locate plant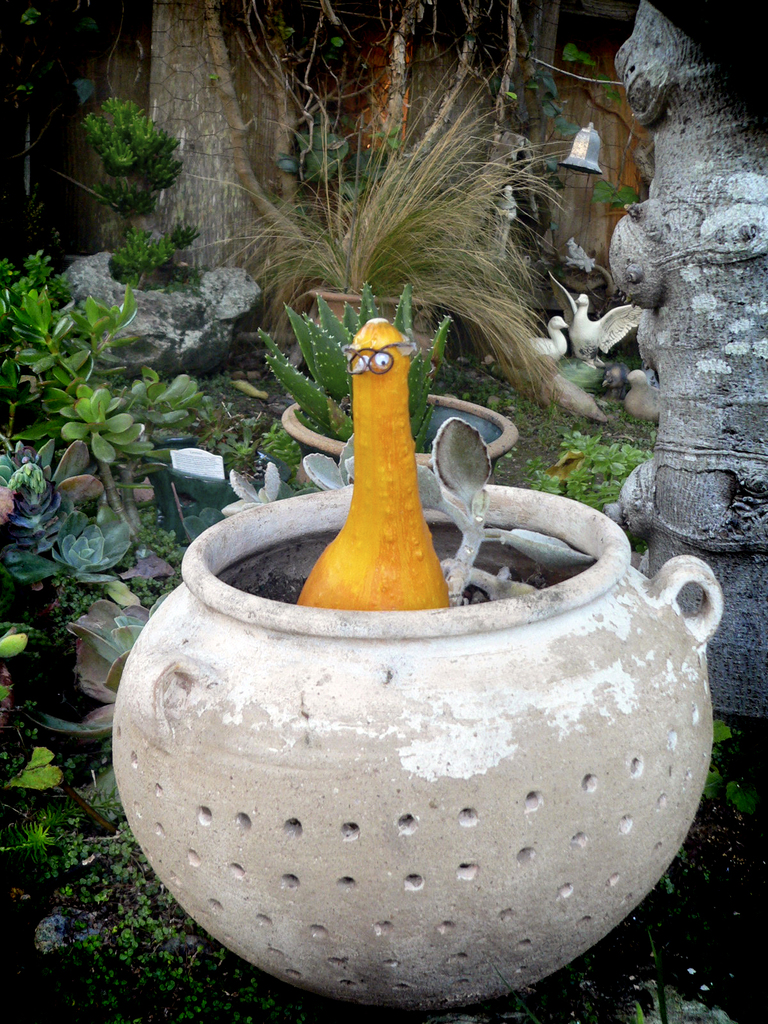
[86, 97, 191, 211]
